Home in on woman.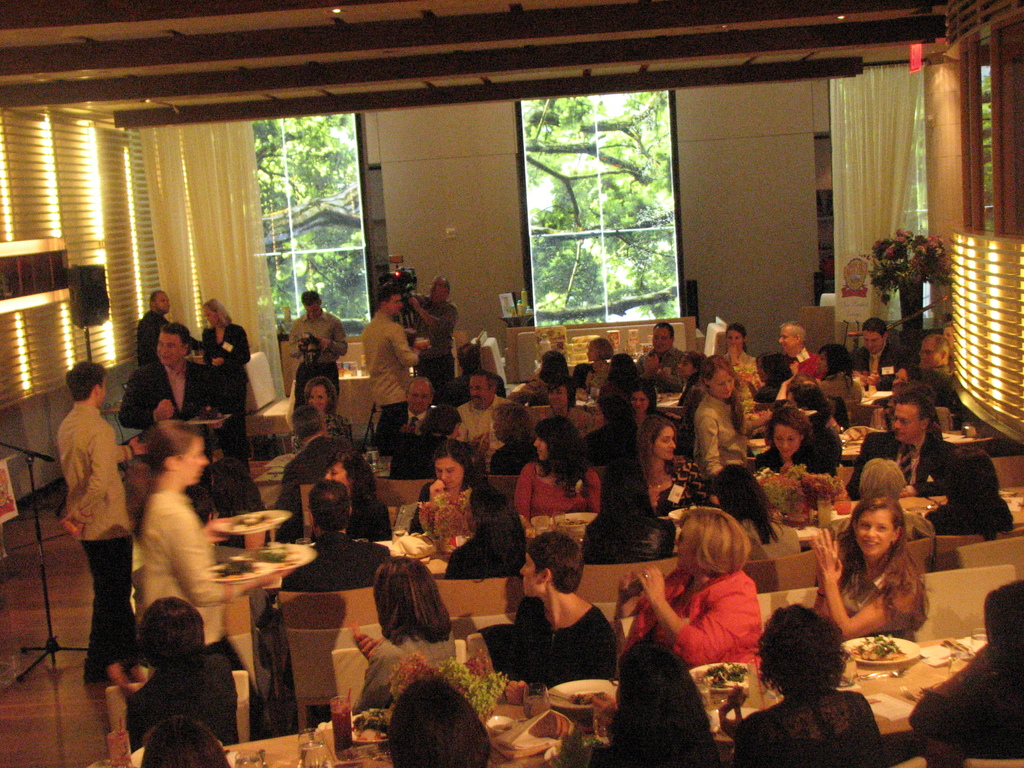
Homed in at bbox=(200, 300, 253, 466).
